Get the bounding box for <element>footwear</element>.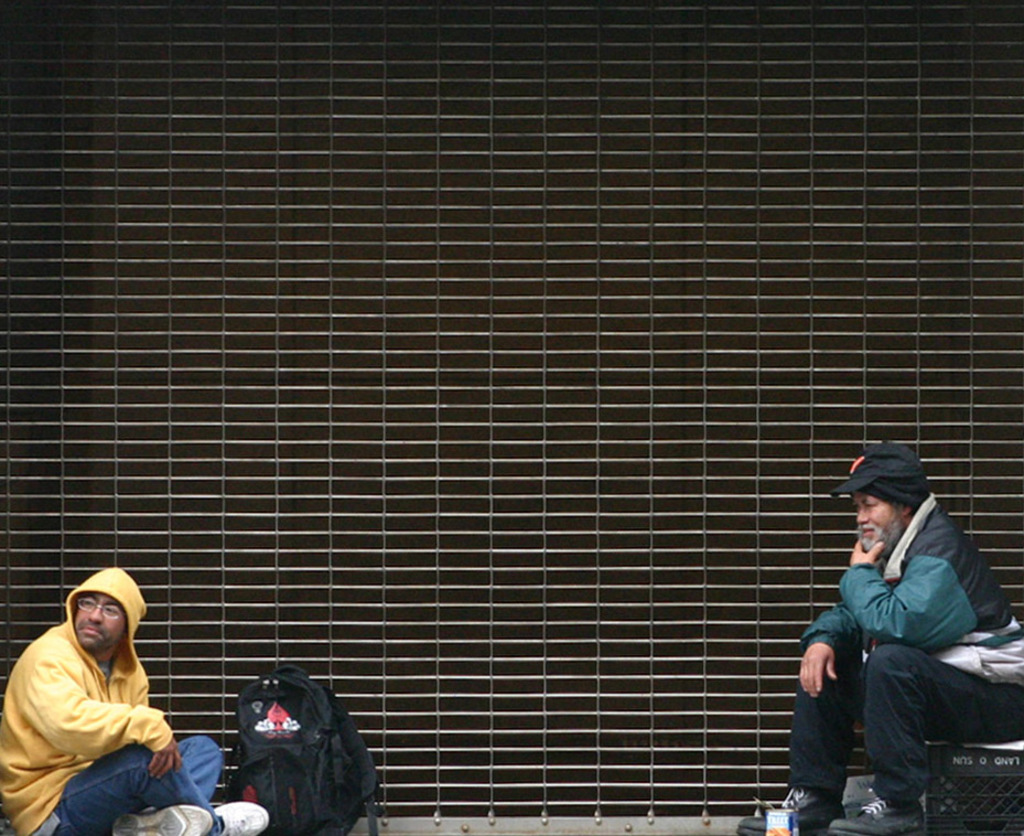
<box>202,796,271,835</box>.
